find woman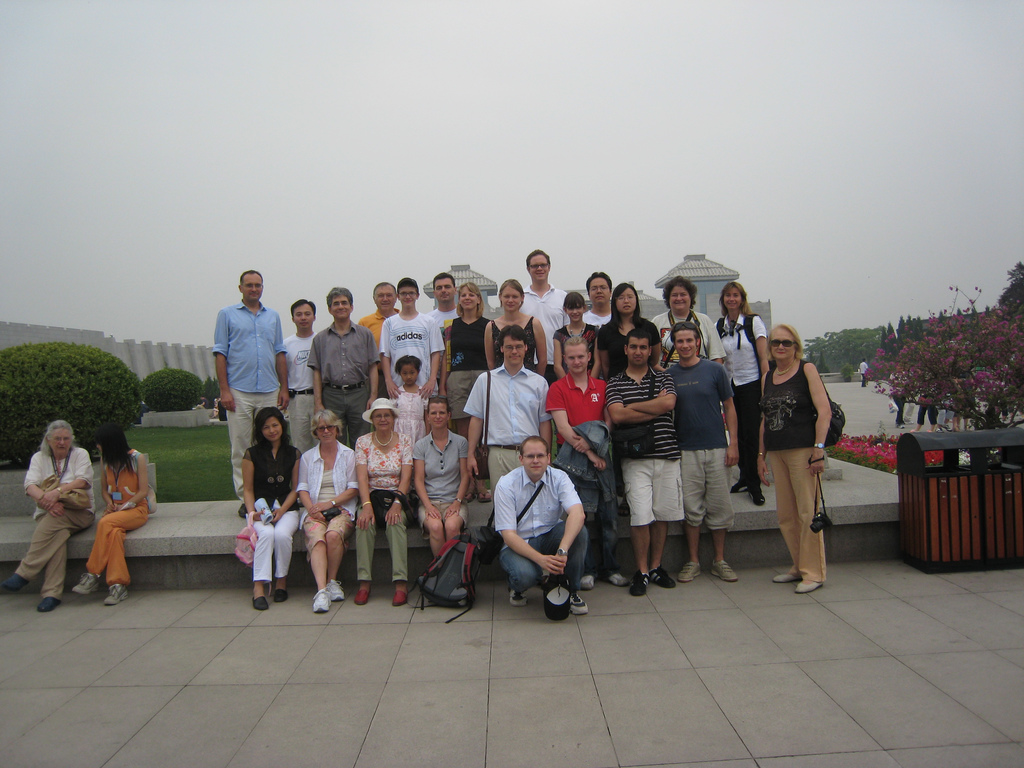
(349,393,419,605)
